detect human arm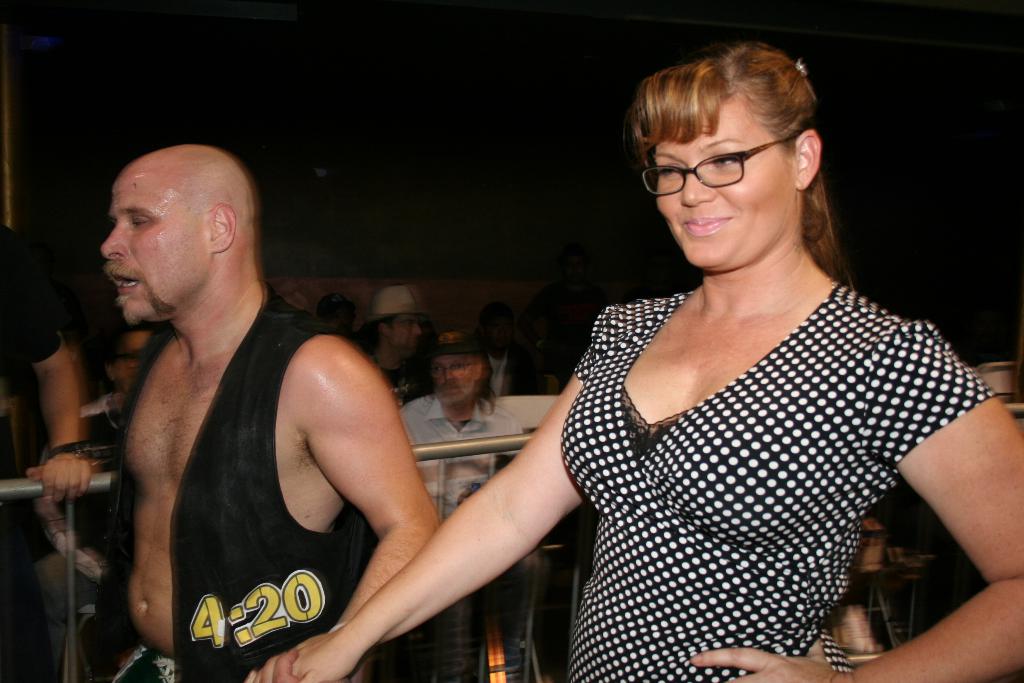
{"x1": 252, "y1": 318, "x2": 602, "y2": 682}
